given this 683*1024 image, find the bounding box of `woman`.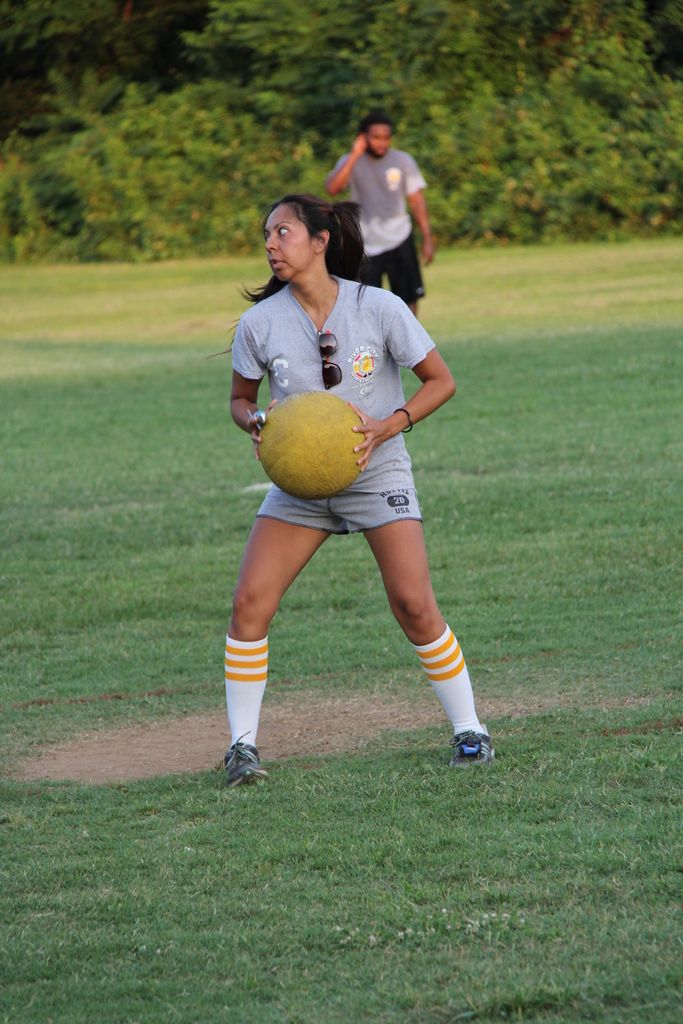
(213,175,481,768).
